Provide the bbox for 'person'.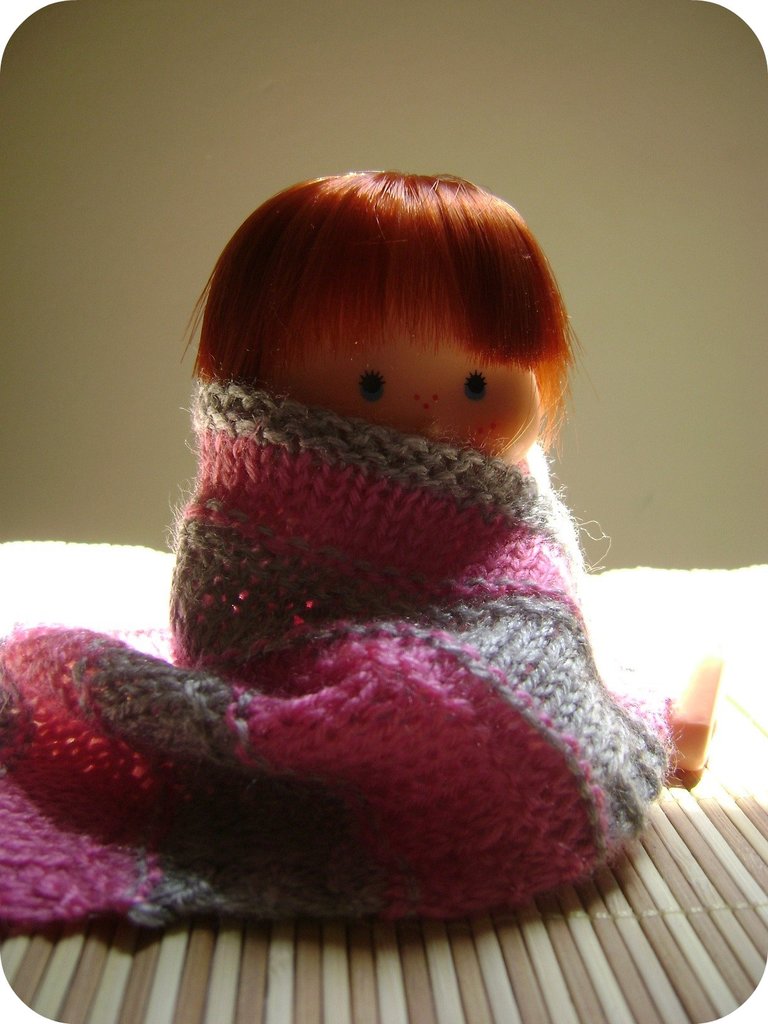
box(179, 168, 589, 492).
